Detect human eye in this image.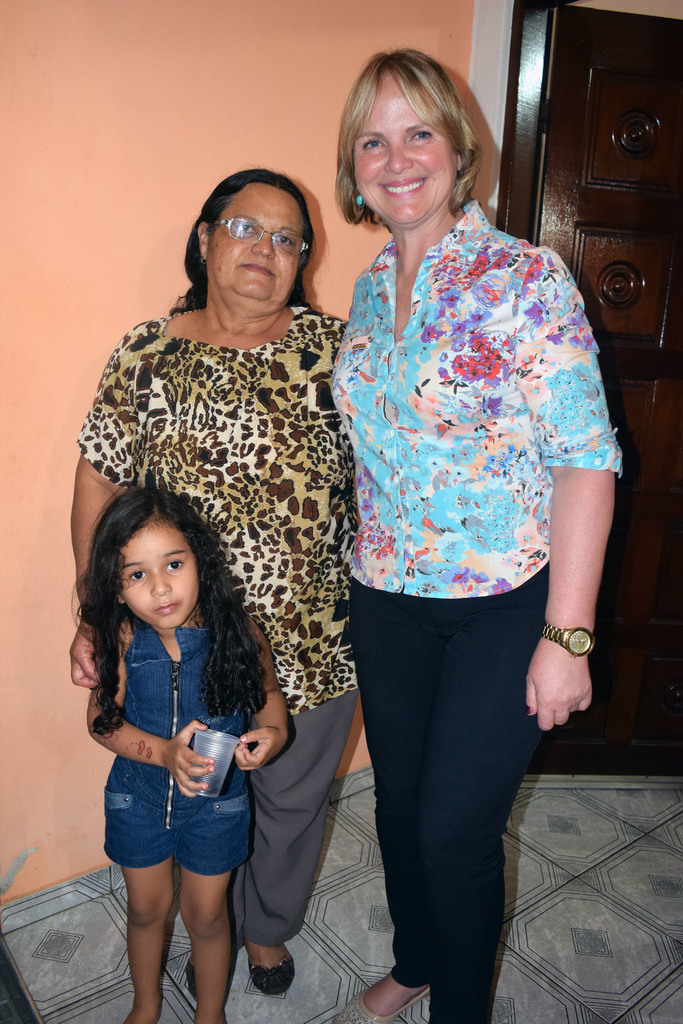
Detection: box(273, 232, 295, 248).
